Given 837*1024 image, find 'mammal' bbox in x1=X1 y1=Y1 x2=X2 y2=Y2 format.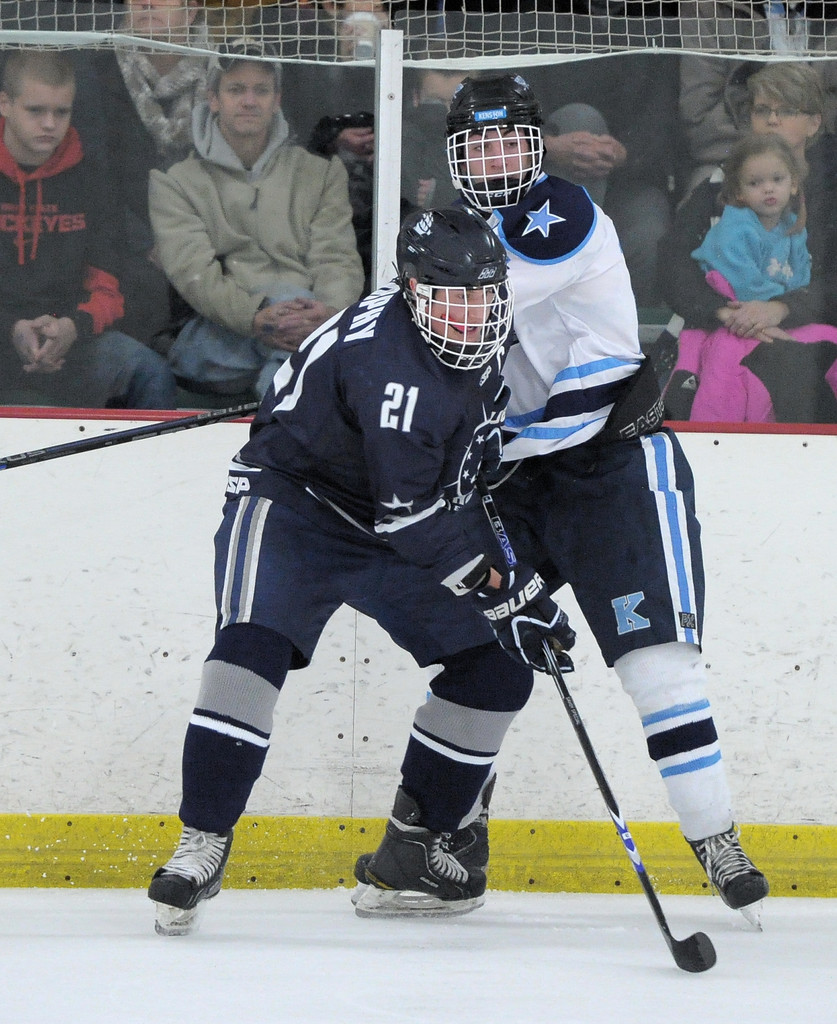
x1=148 y1=35 x2=367 y2=410.
